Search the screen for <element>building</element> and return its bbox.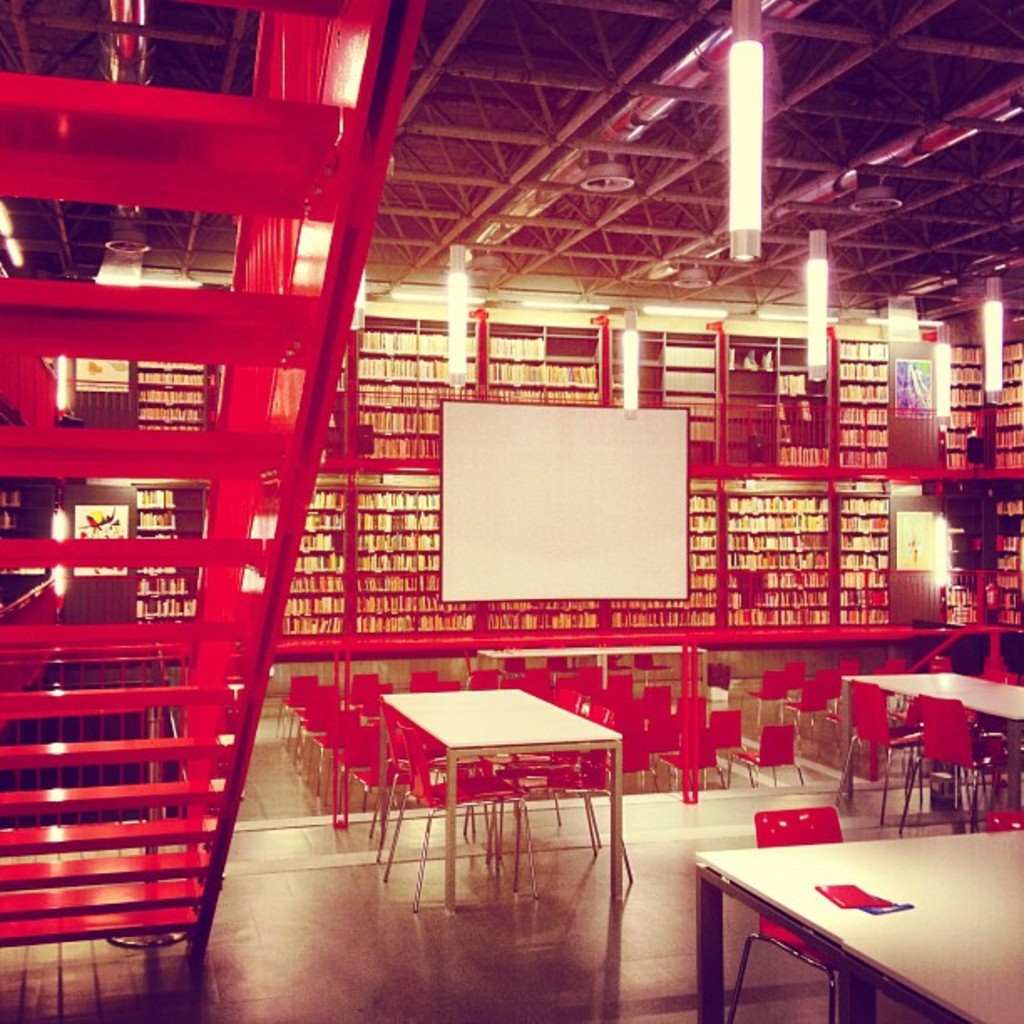
Found: pyautogui.locateOnScreen(0, 0, 1022, 1022).
